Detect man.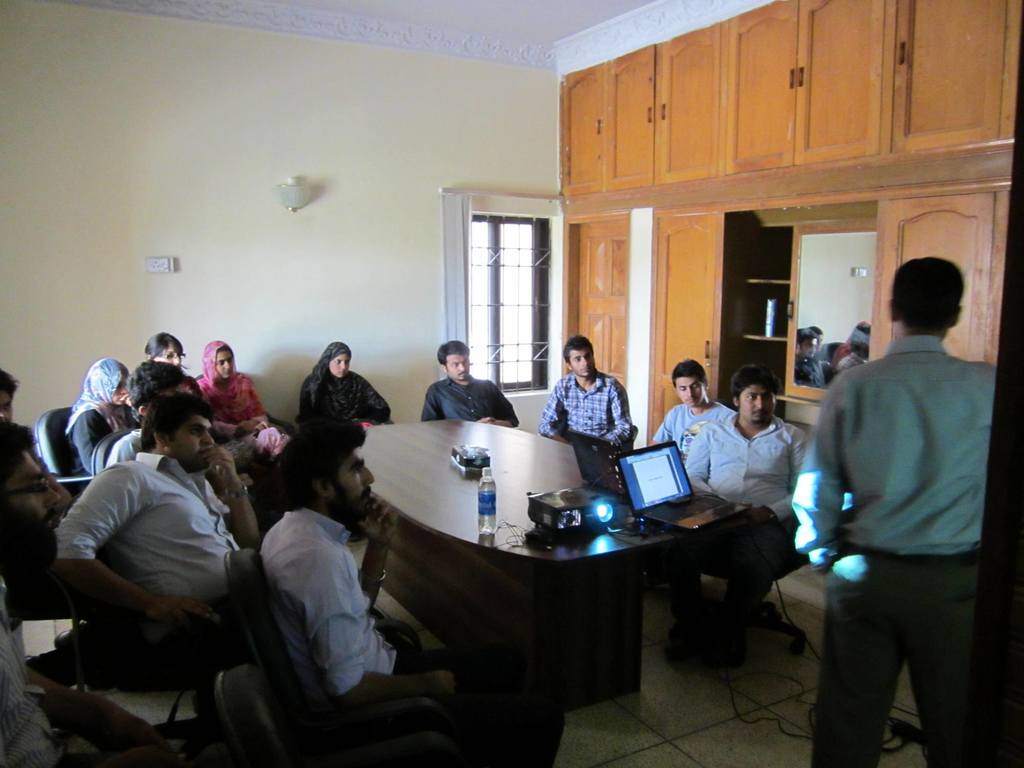
Detected at <bbox>0, 415, 234, 765</bbox>.
